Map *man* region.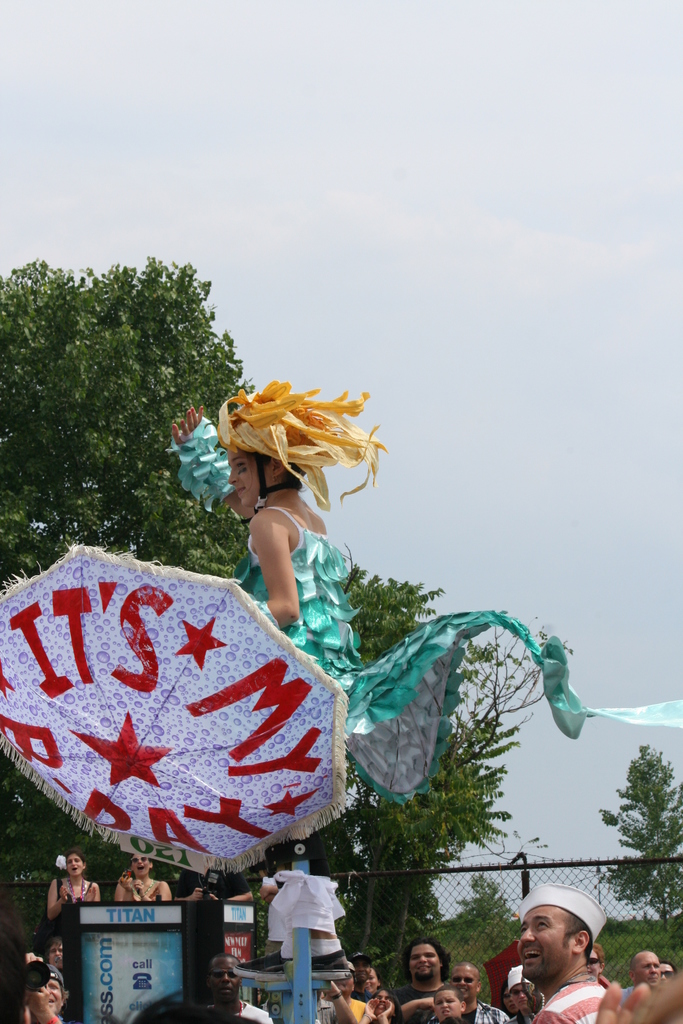
Mapped to 345, 948, 371, 1003.
